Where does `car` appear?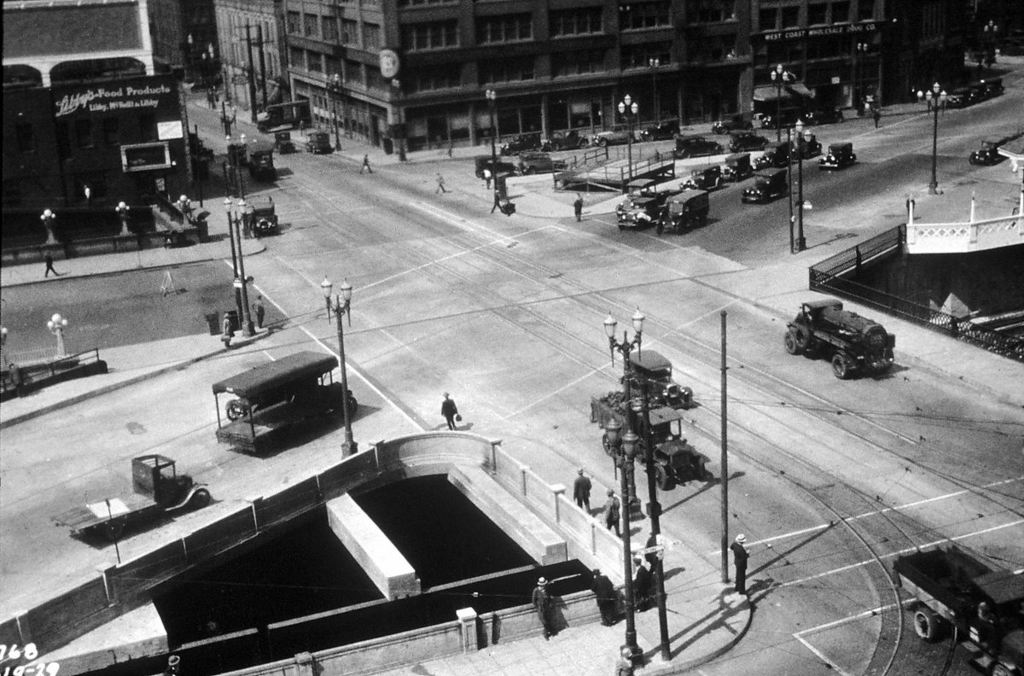
Appears at (left=822, top=143, right=858, bottom=169).
